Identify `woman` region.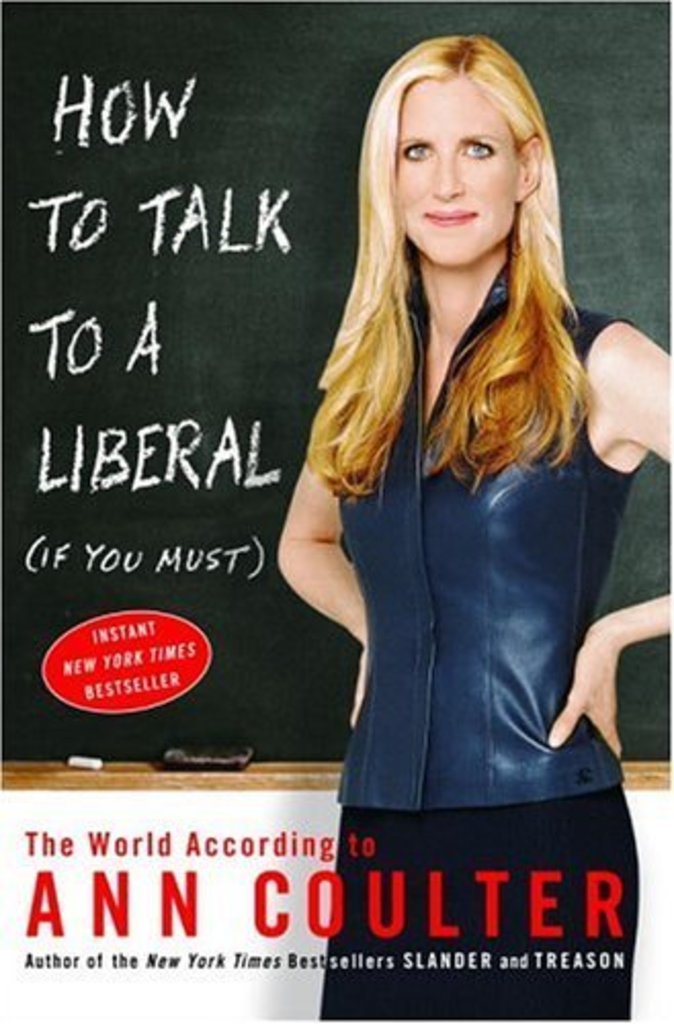
Region: crop(250, 41, 645, 995).
